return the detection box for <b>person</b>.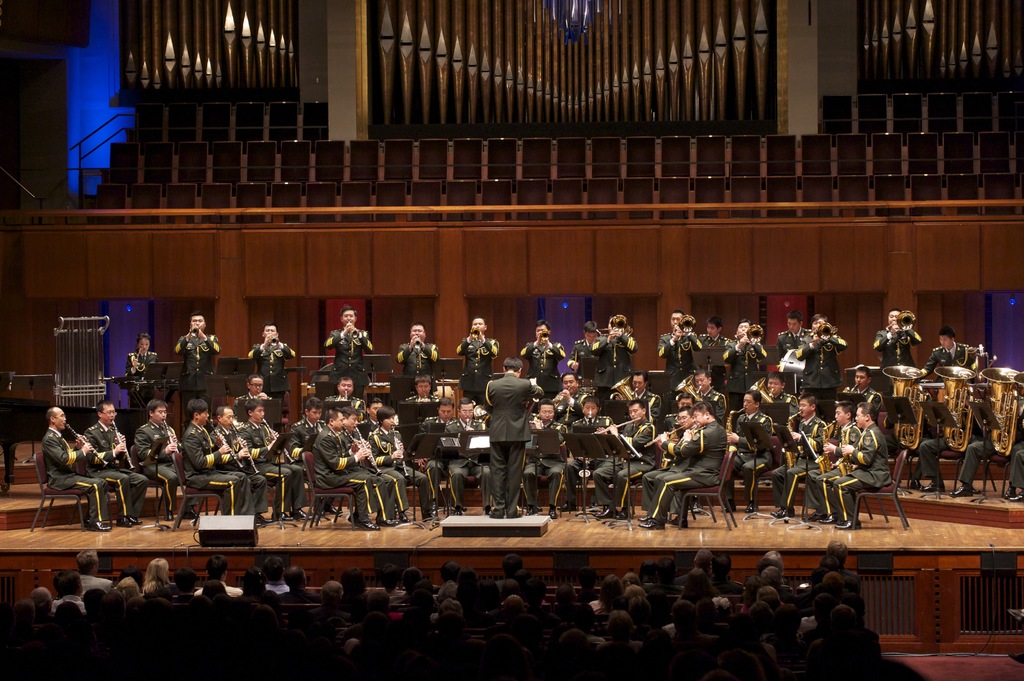
BBox(322, 306, 376, 392).
